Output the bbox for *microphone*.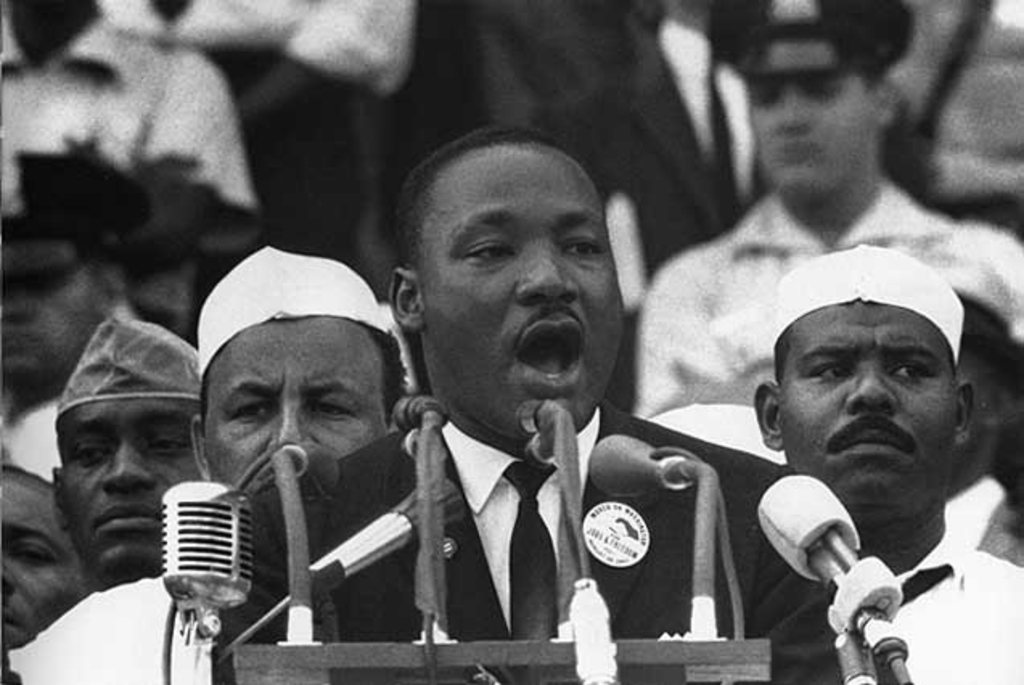
[left=522, top=426, right=555, bottom=471].
